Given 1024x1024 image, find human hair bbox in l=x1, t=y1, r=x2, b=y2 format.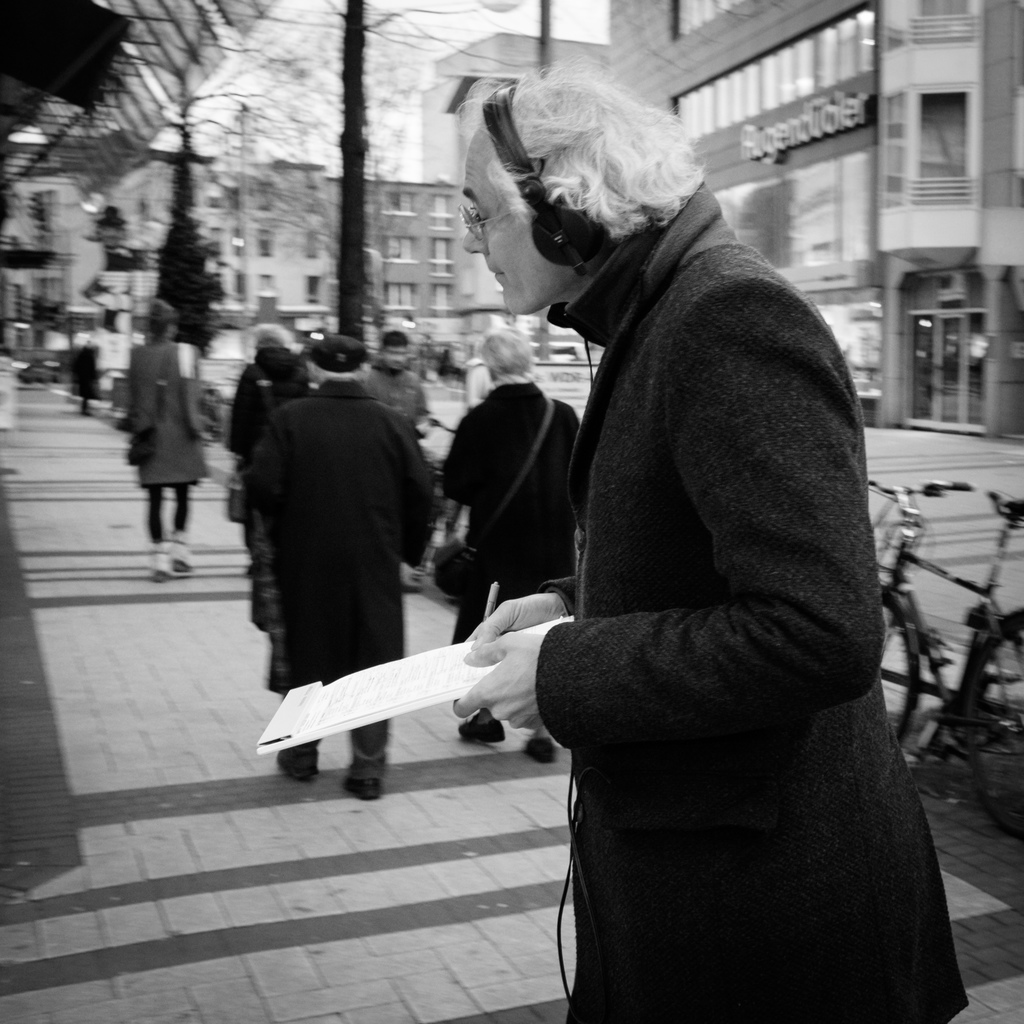
l=479, t=53, r=750, b=264.
